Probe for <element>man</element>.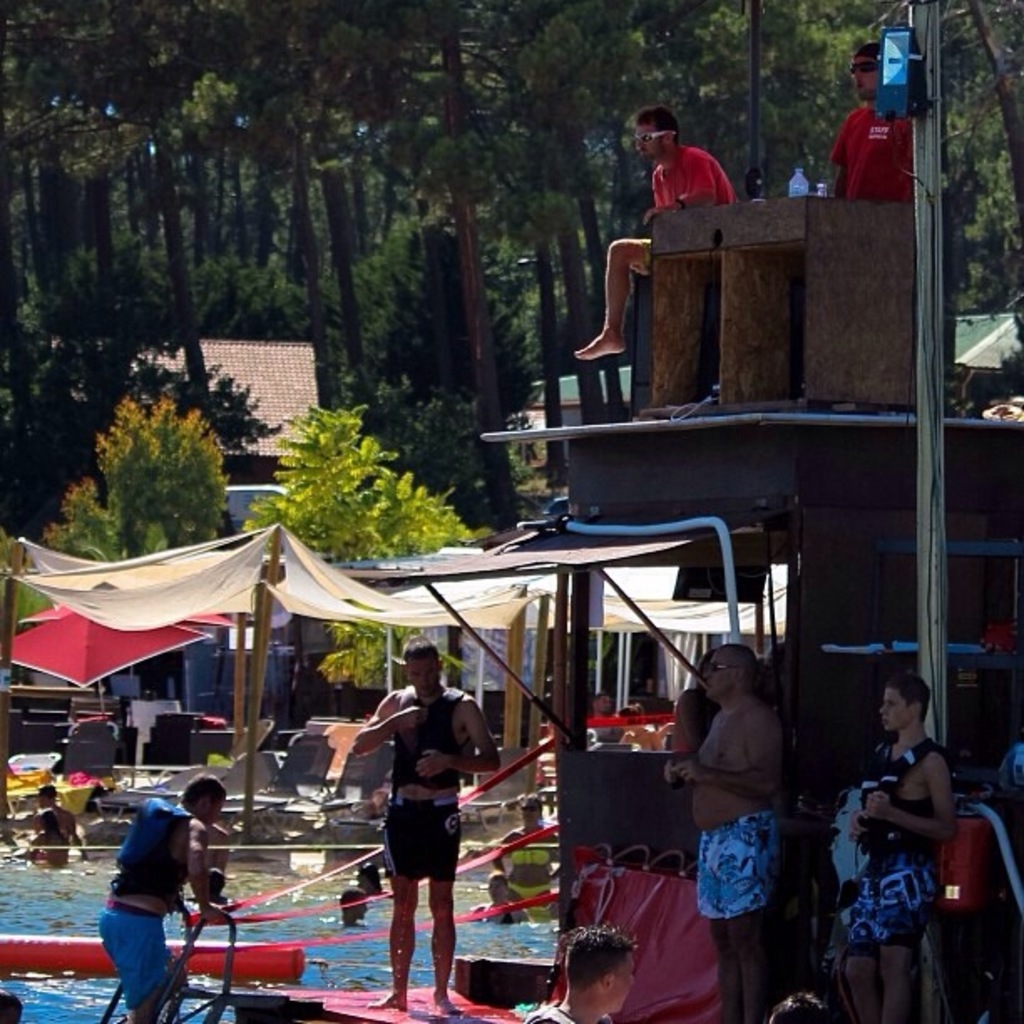
Probe result: (x1=85, y1=766, x2=224, y2=1022).
